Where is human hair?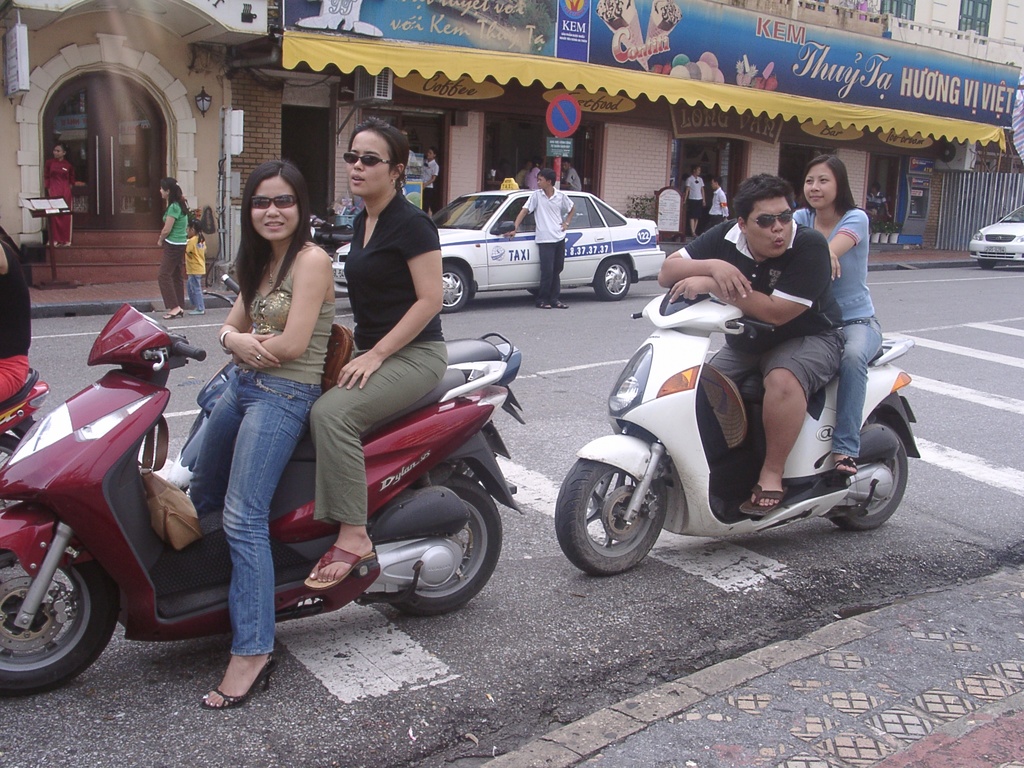
crop(156, 179, 191, 217).
